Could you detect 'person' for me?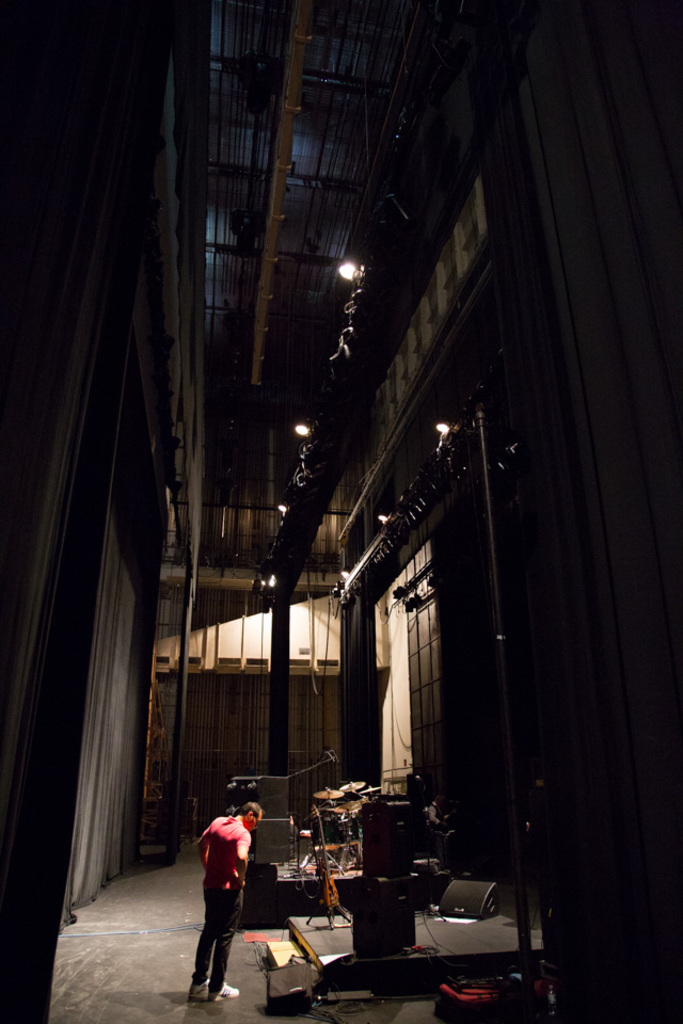
Detection result: [186, 802, 266, 1002].
